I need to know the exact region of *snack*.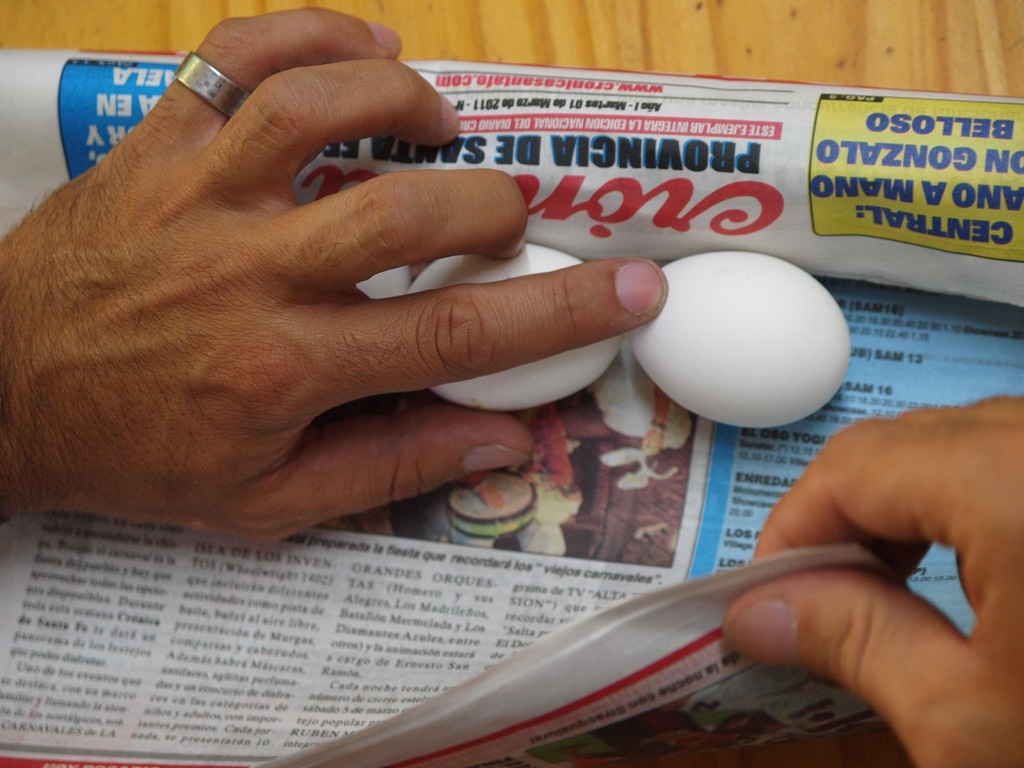
Region: <region>620, 249, 850, 434</region>.
